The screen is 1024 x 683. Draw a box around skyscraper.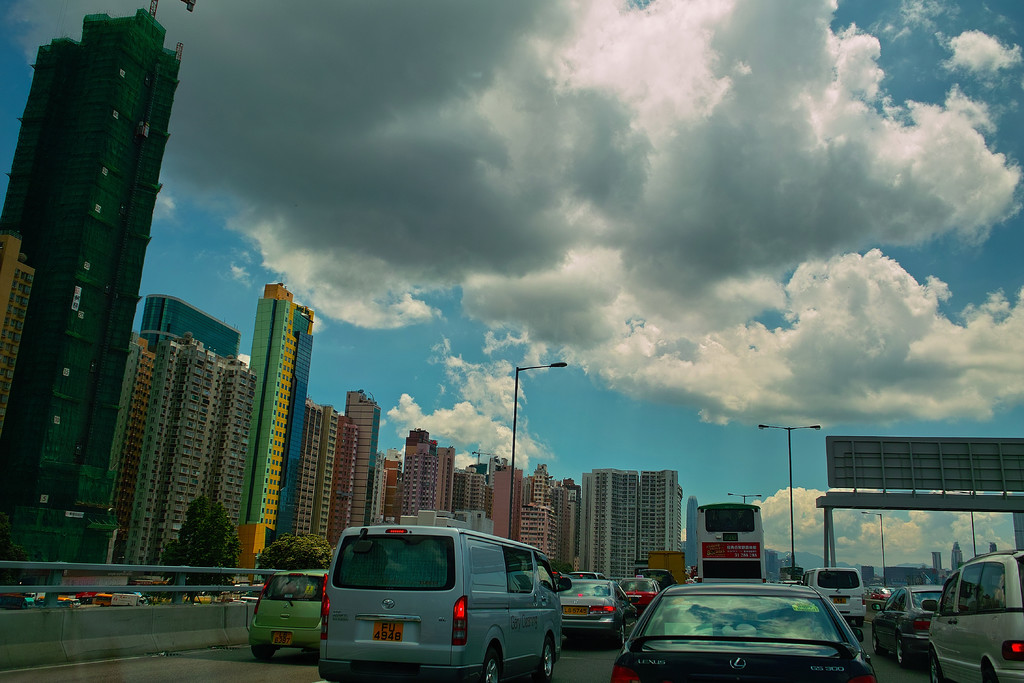
(left=156, top=341, right=220, bottom=557).
